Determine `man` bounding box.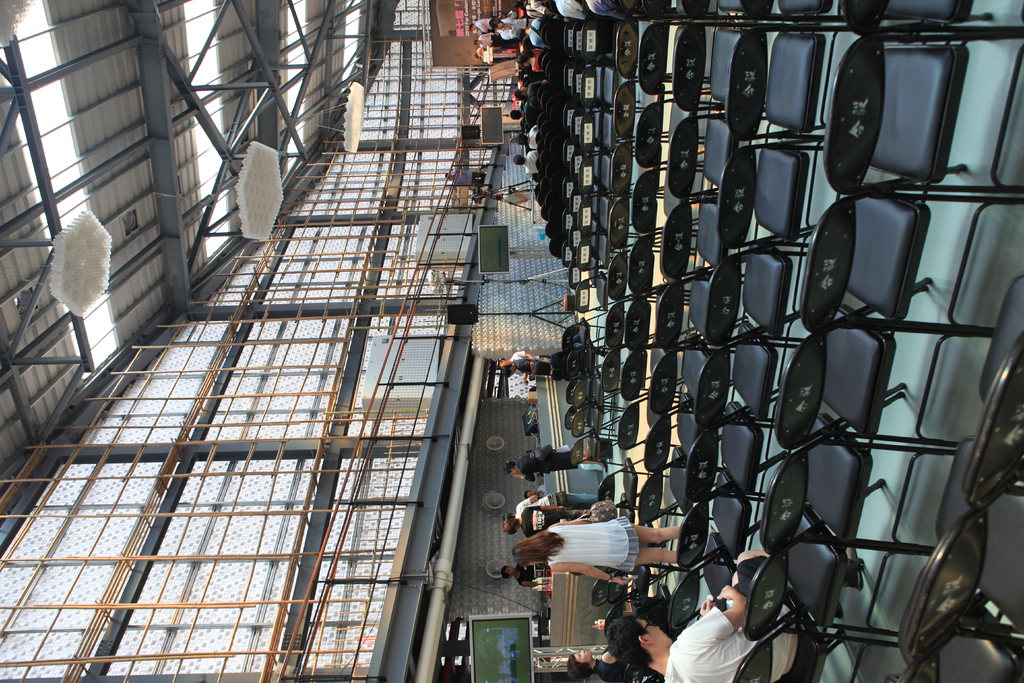
Determined: 586, 0, 630, 22.
